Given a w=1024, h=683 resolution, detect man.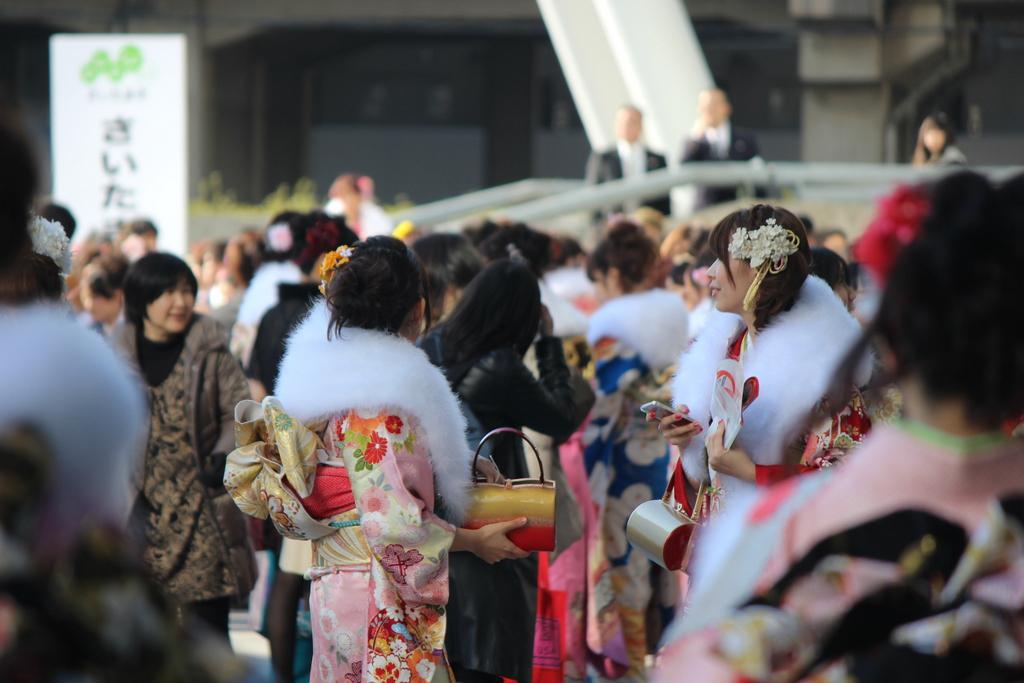
<bbox>586, 102, 671, 238</bbox>.
